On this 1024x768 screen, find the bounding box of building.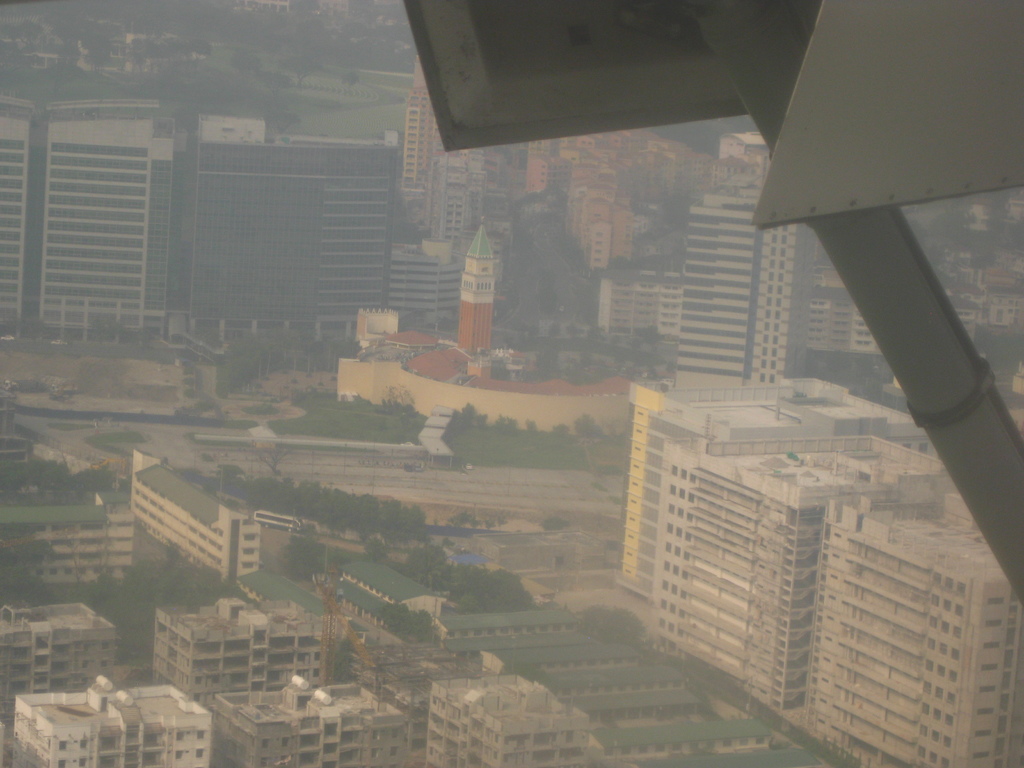
Bounding box: region(194, 112, 399, 338).
